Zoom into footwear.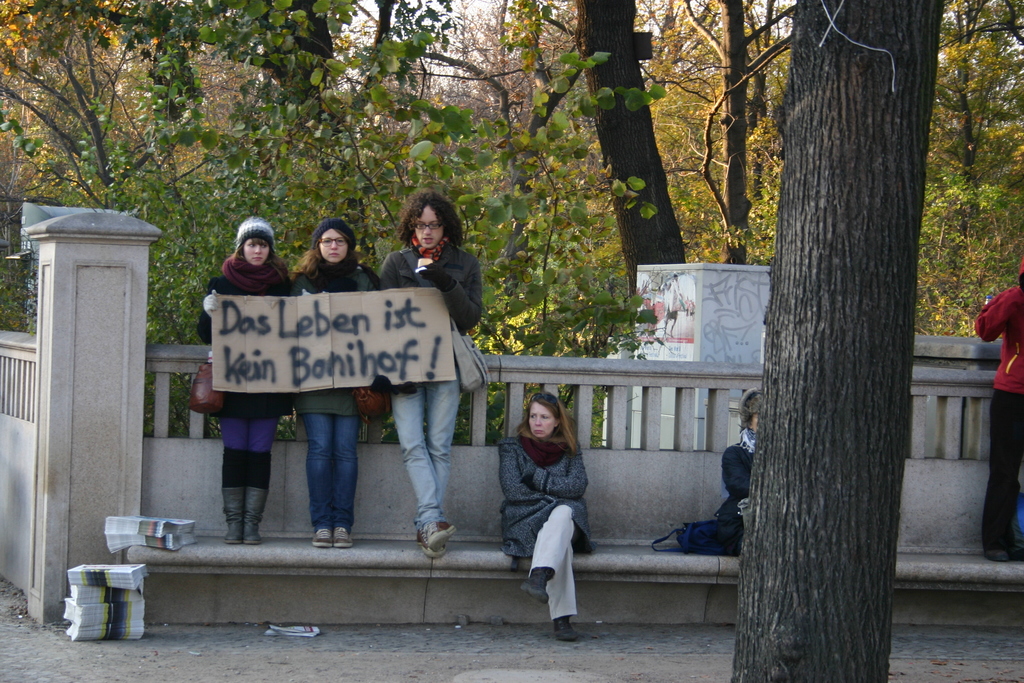
Zoom target: 518:568:547:604.
